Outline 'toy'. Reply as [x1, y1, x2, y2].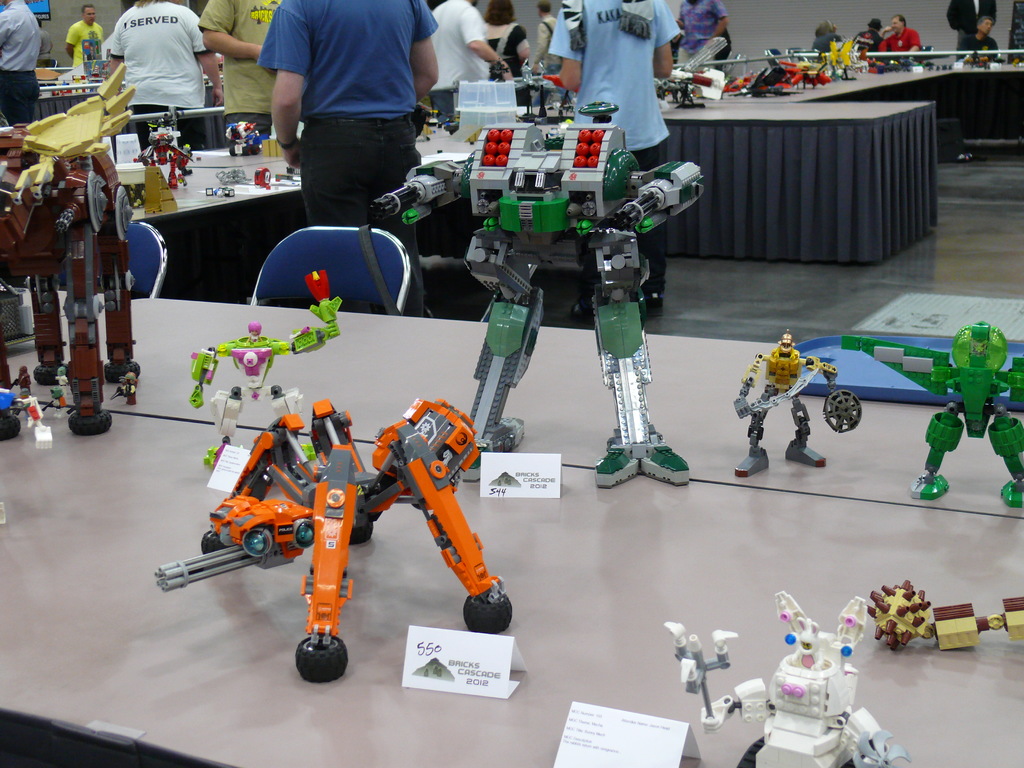
[372, 100, 705, 494].
